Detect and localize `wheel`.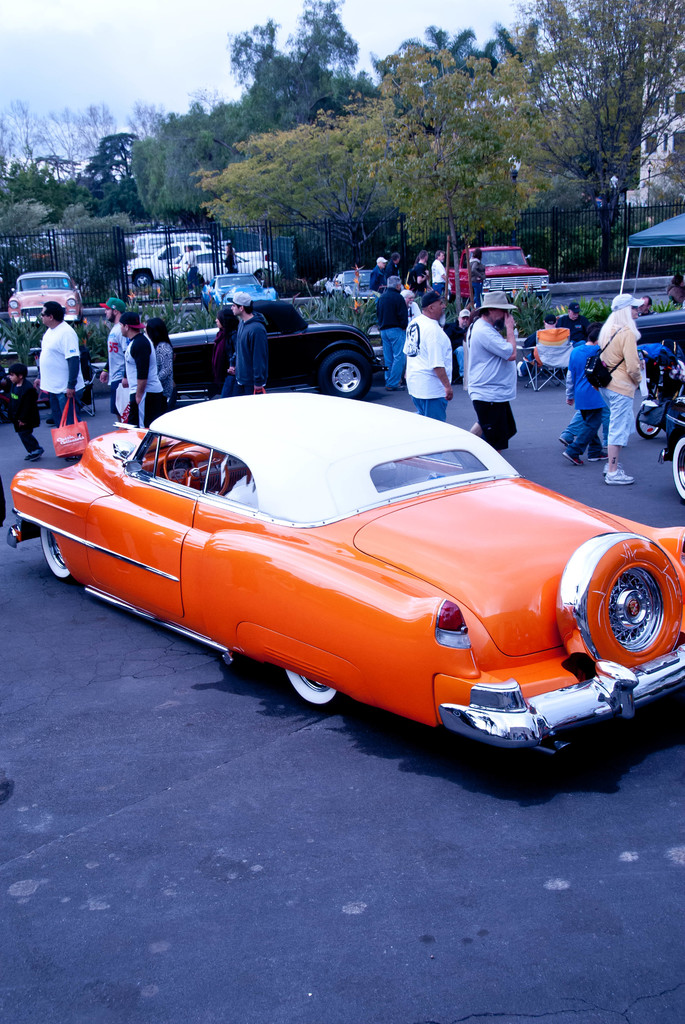
Localized at 636 403 669 442.
